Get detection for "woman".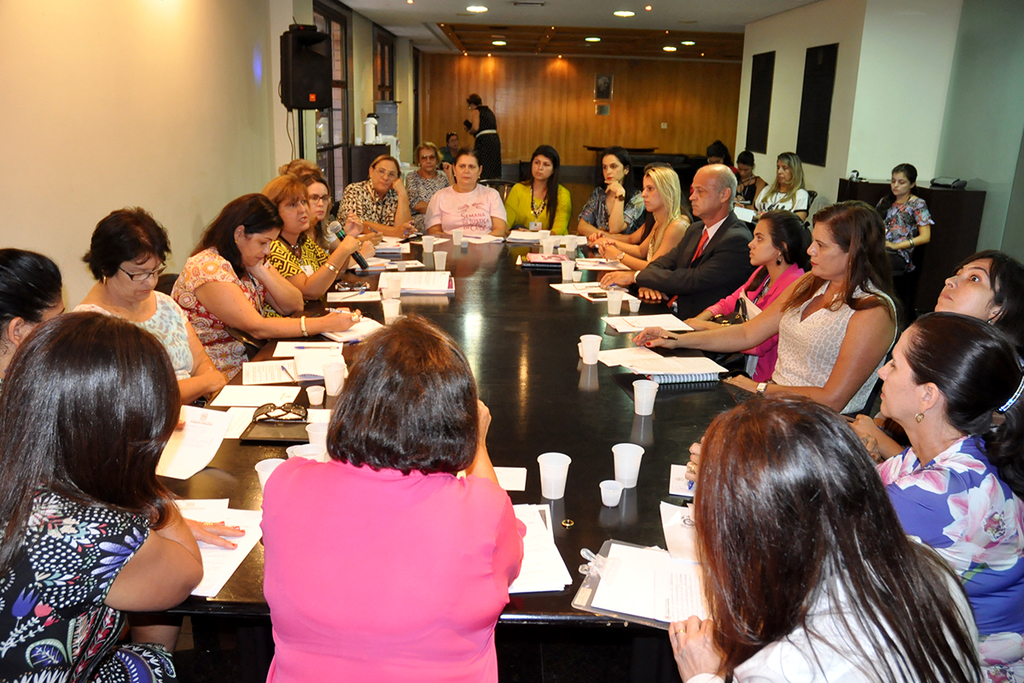
Detection: 333, 156, 418, 234.
